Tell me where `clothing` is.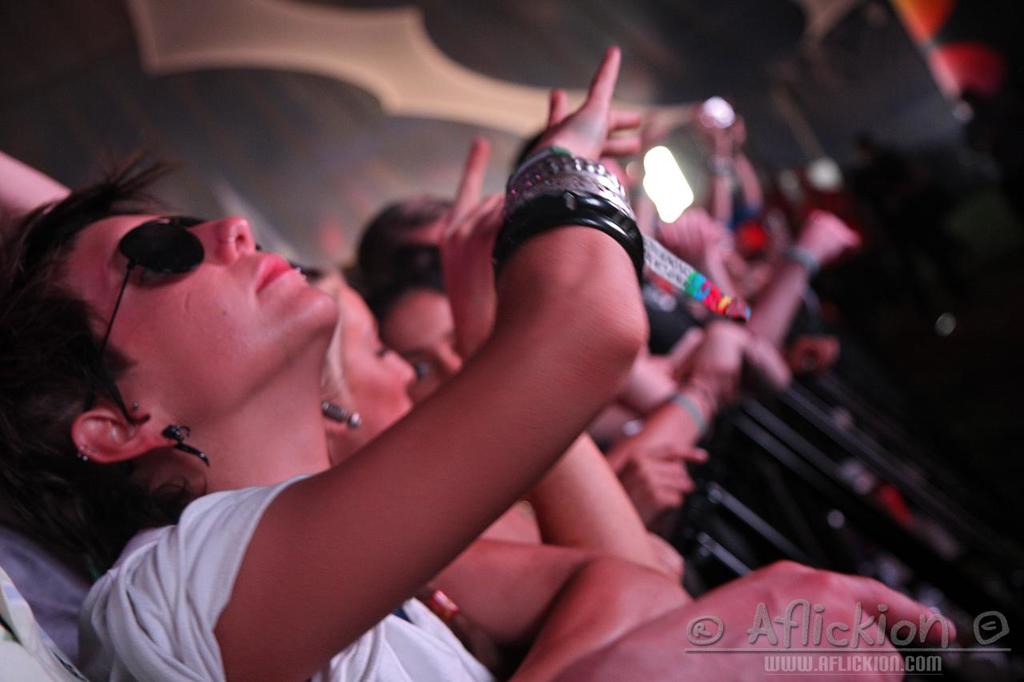
`clothing` is at x1=69, y1=462, x2=500, y2=681.
